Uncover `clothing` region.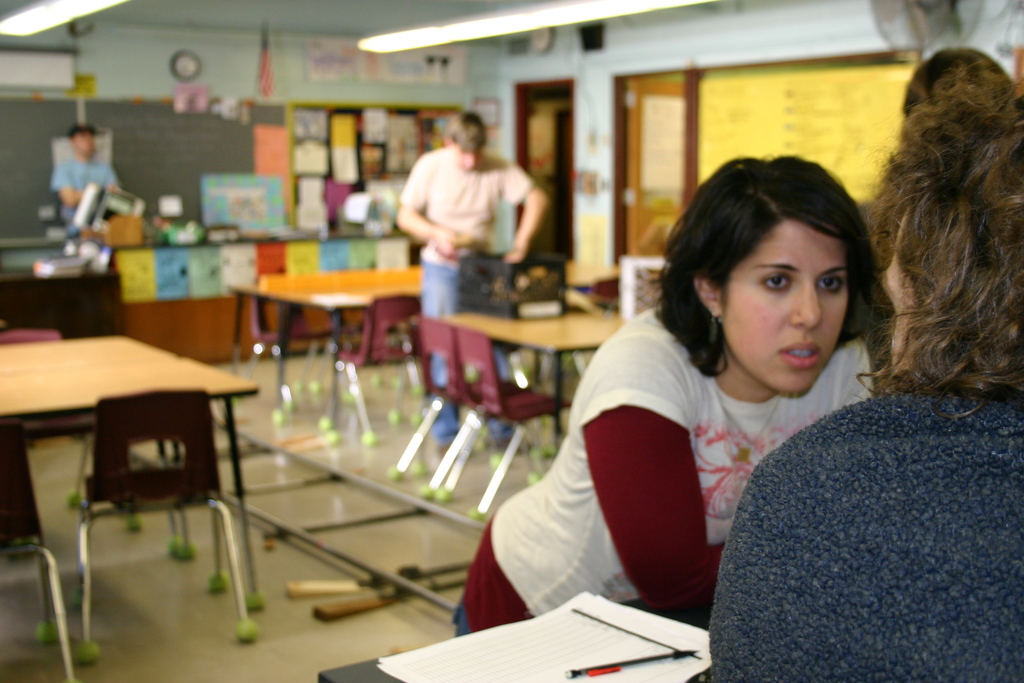
Uncovered: BBox(399, 143, 531, 450).
